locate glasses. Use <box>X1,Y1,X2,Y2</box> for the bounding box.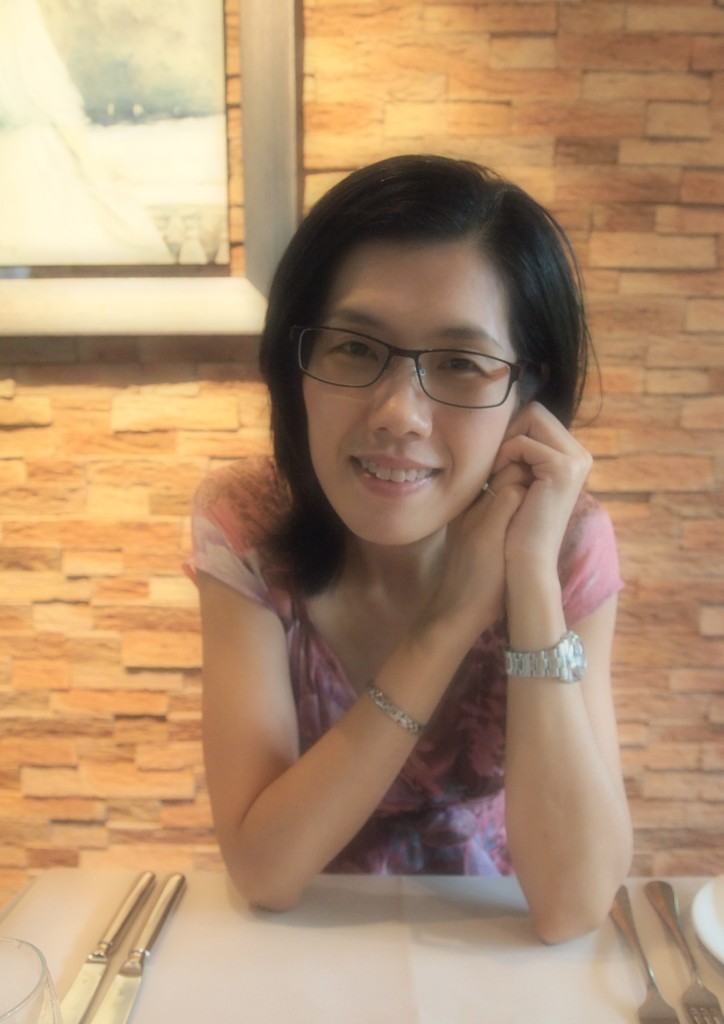
<box>293,319,566,399</box>.
